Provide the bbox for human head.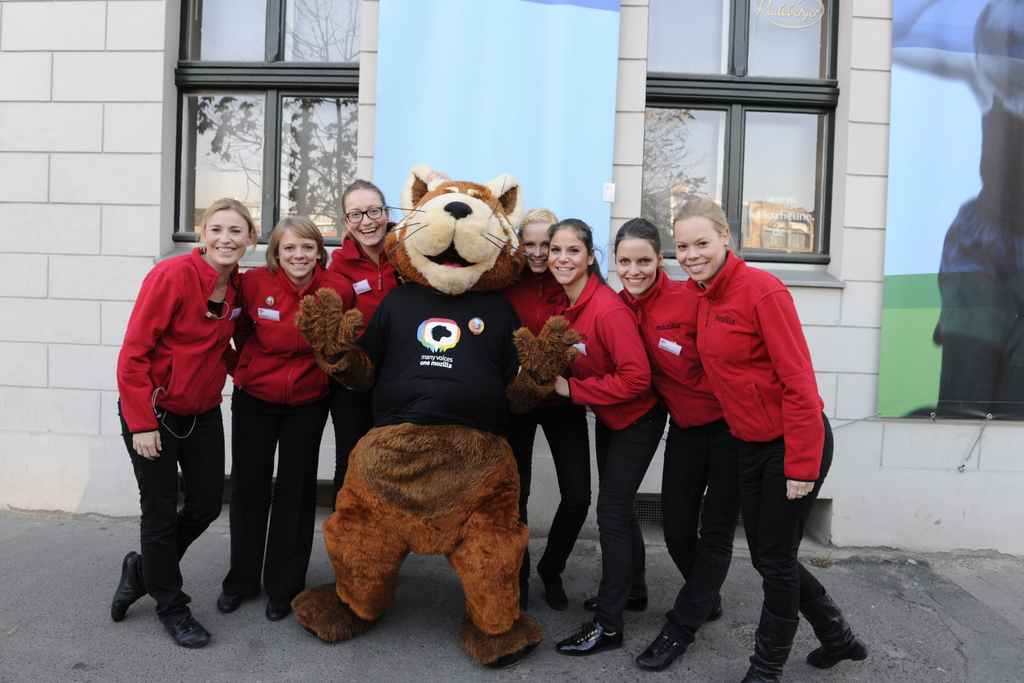
rect(680, 201, 745, 279).
